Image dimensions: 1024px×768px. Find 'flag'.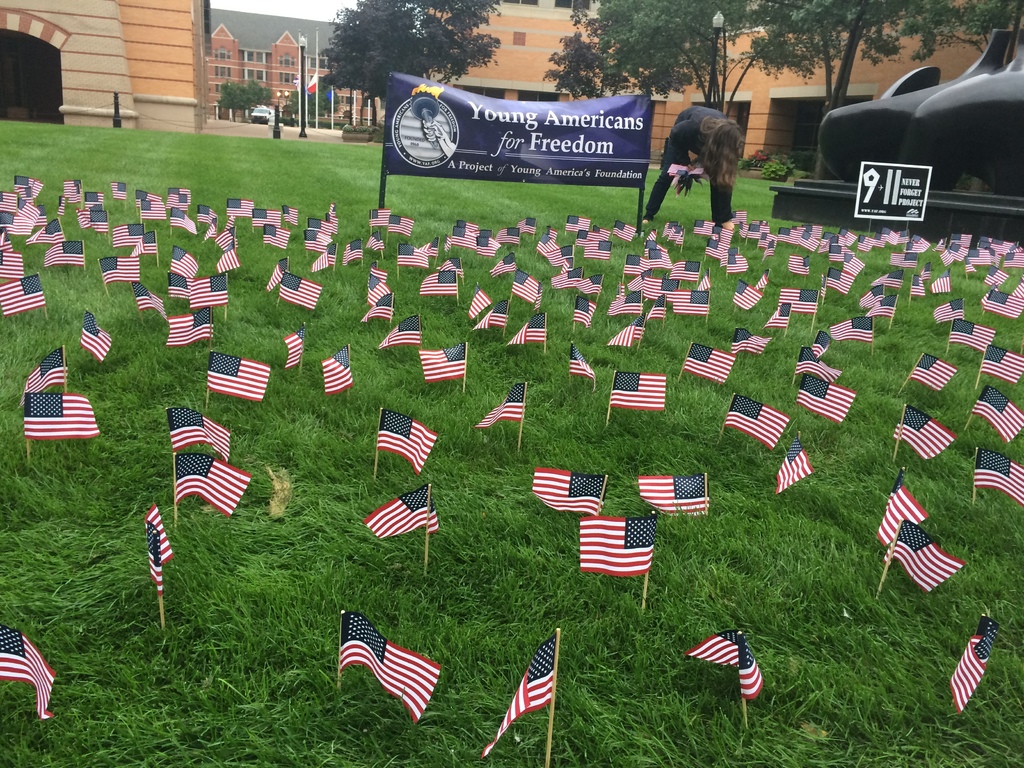
bbox=[15, 175, 45, 199].
